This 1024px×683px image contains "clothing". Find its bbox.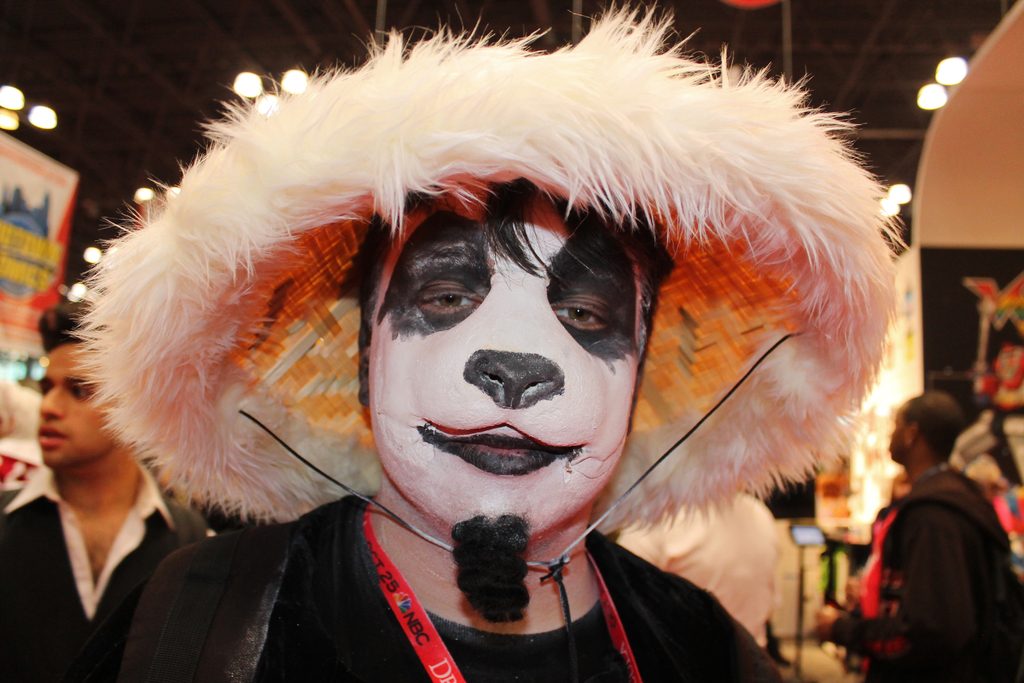
[x1=870, y1=415, x2=1011, y2=671].
